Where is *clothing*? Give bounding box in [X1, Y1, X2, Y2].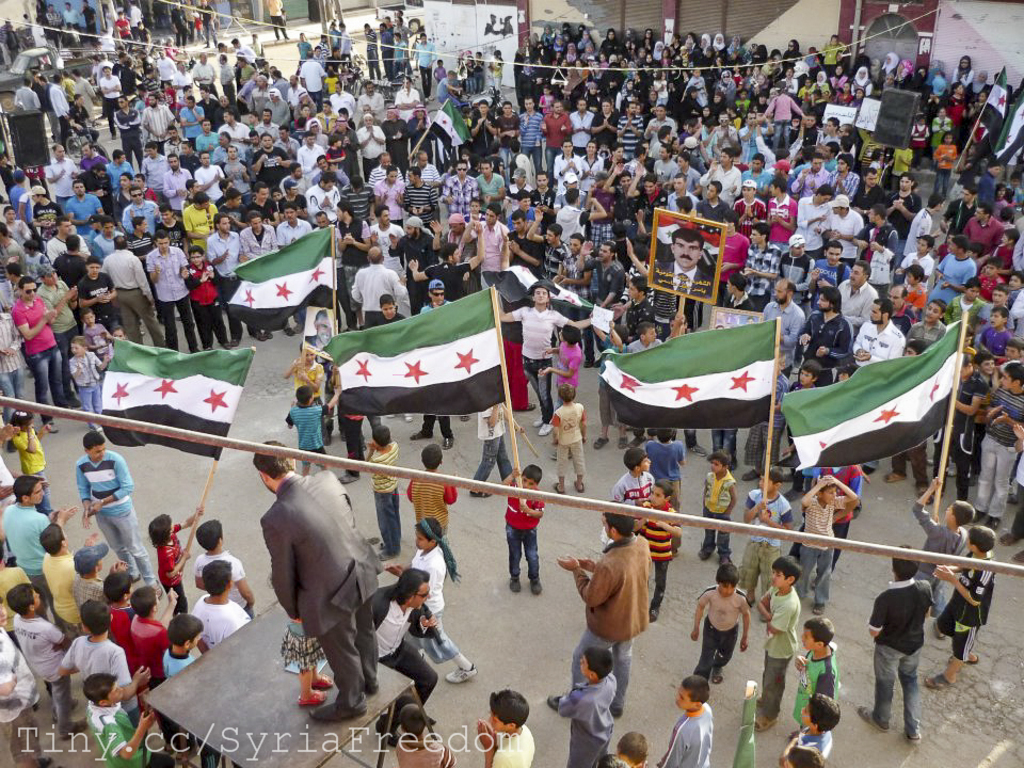
[507, 484, 539, 532].
